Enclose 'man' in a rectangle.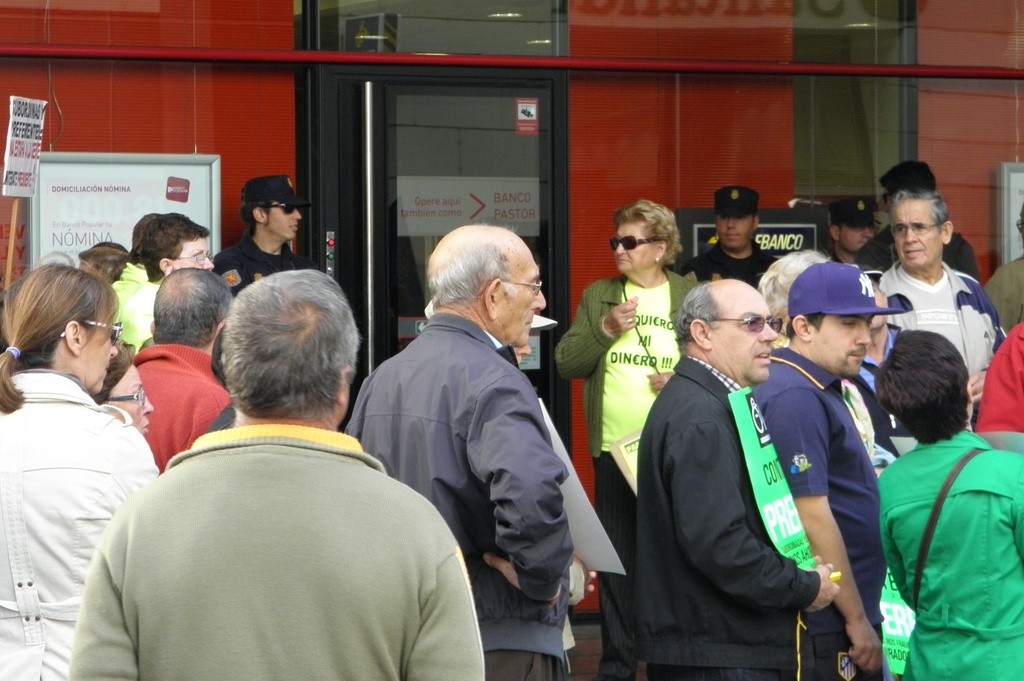
box=[982, 206, 1023, 335].
